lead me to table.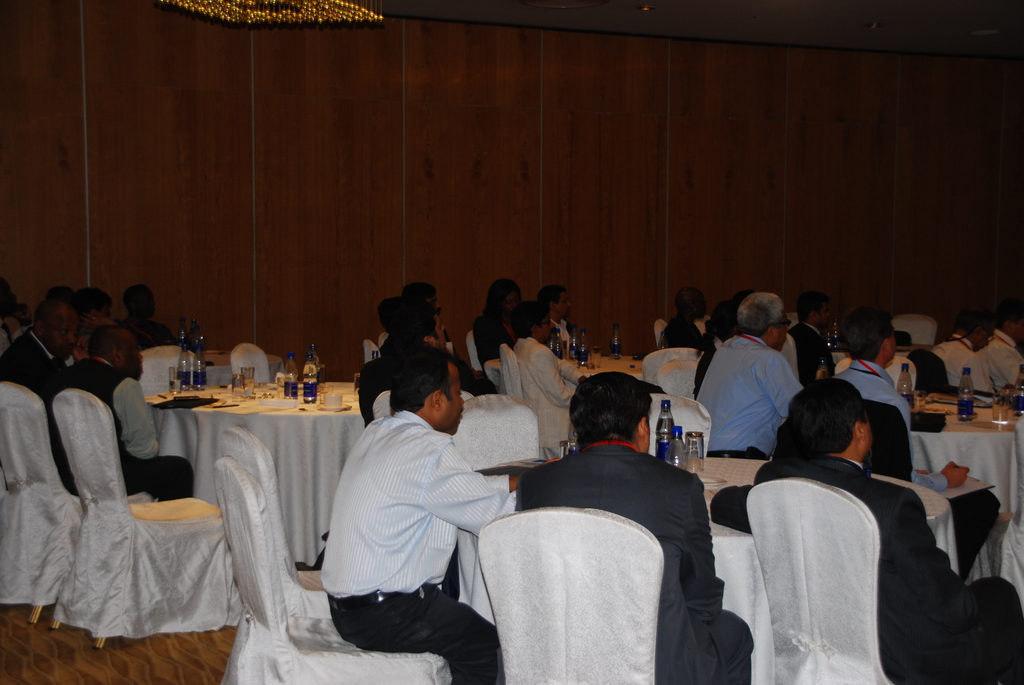
Lead to 905 396 1023 601.
